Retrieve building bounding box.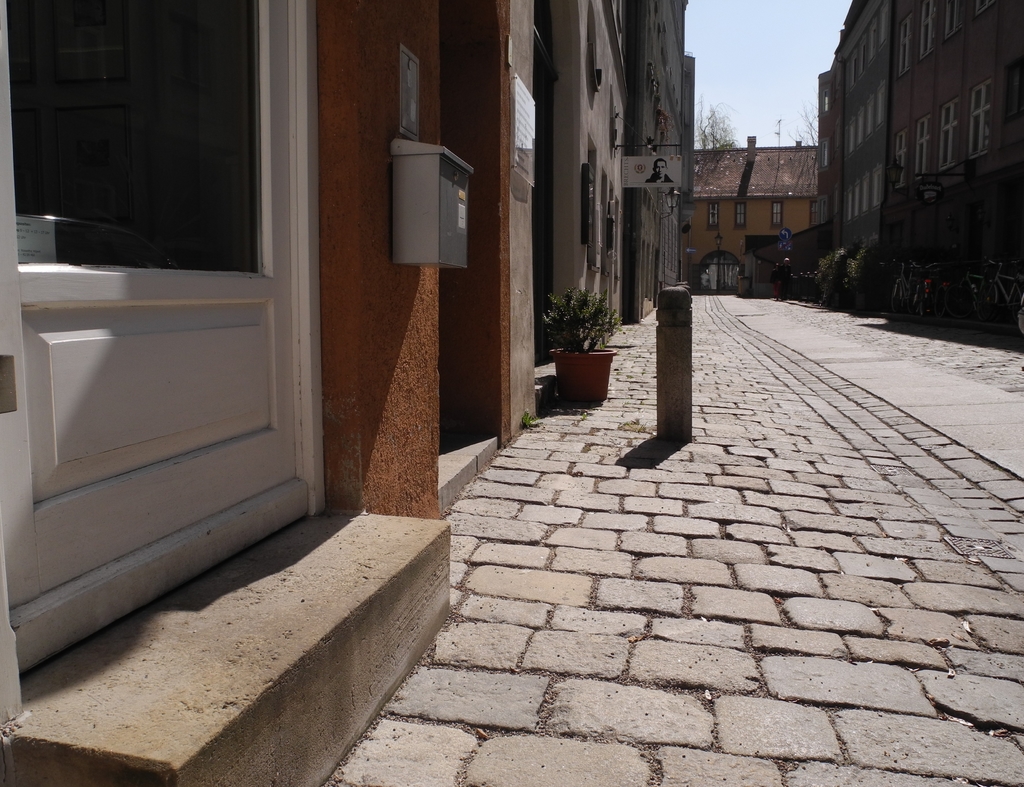
Bounding box: x1=689, y1=131, x2=821, y2=290.
